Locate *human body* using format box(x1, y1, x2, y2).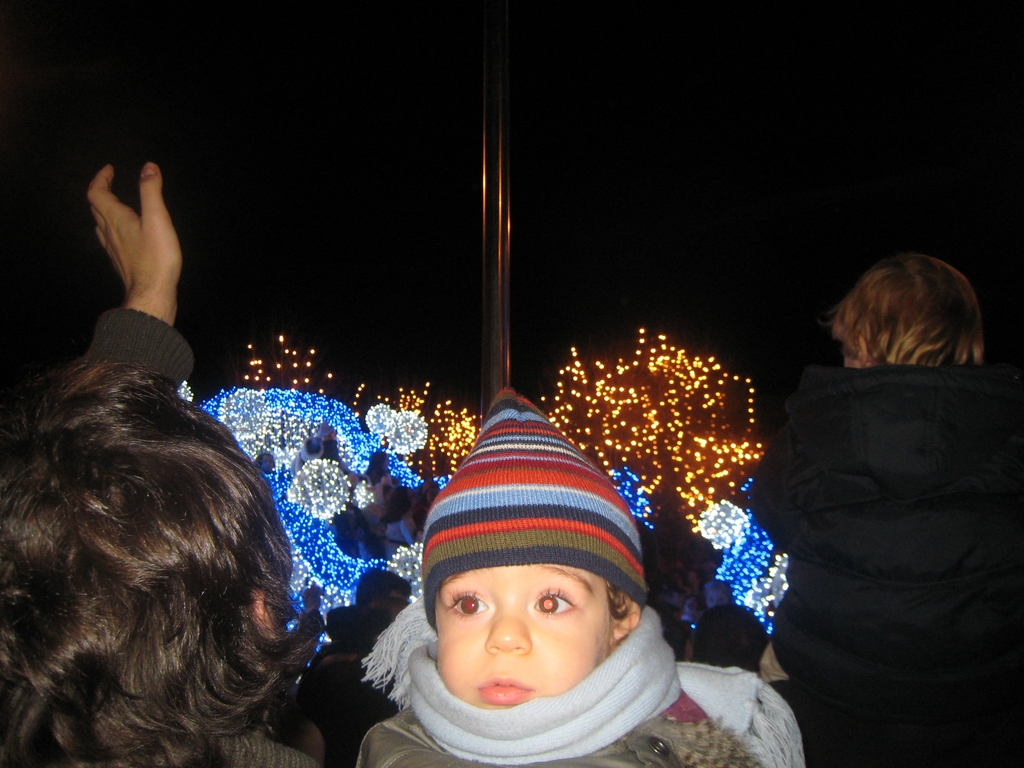
box(0, 159, 325, 767).
